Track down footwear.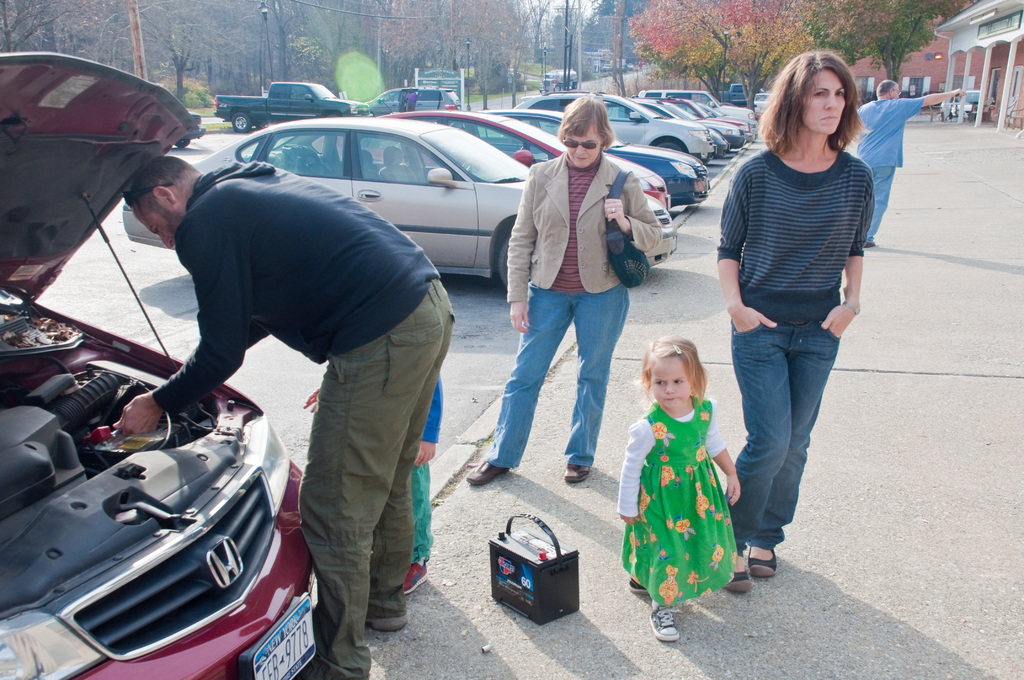
Tracked to Rect(465, 454, 511, 485).
